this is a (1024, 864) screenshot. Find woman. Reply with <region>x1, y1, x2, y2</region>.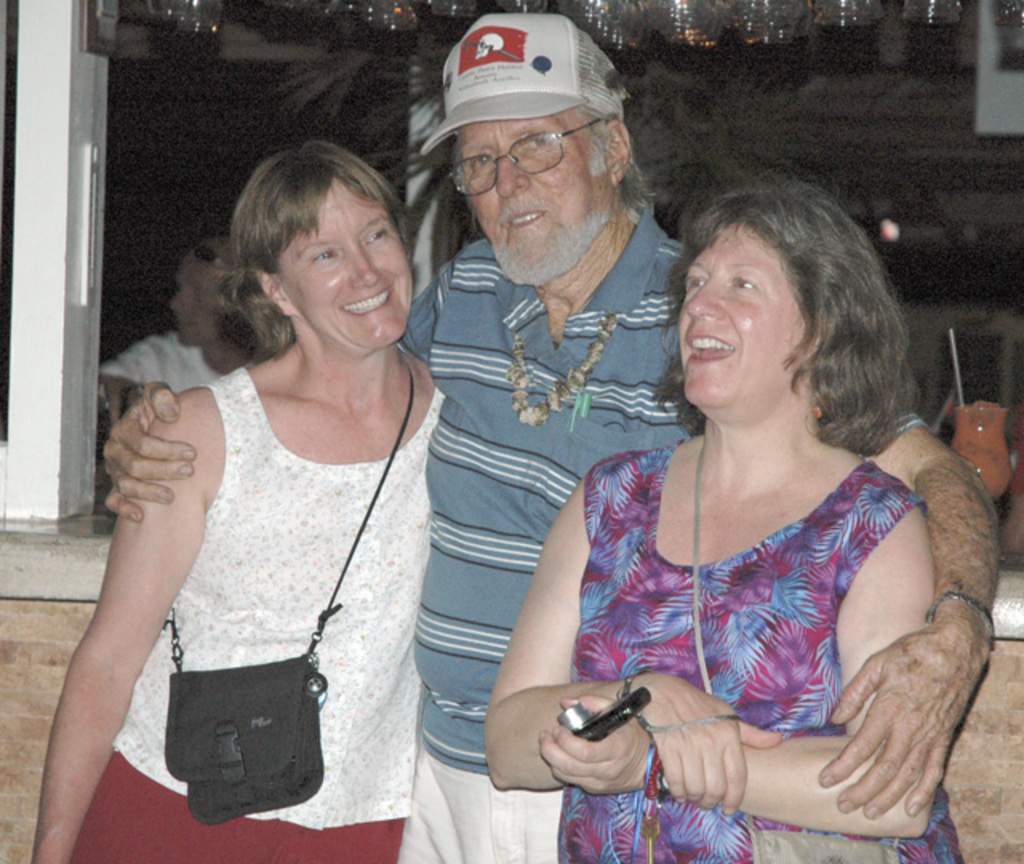
<region>66, 136, 462, 845</region>.
